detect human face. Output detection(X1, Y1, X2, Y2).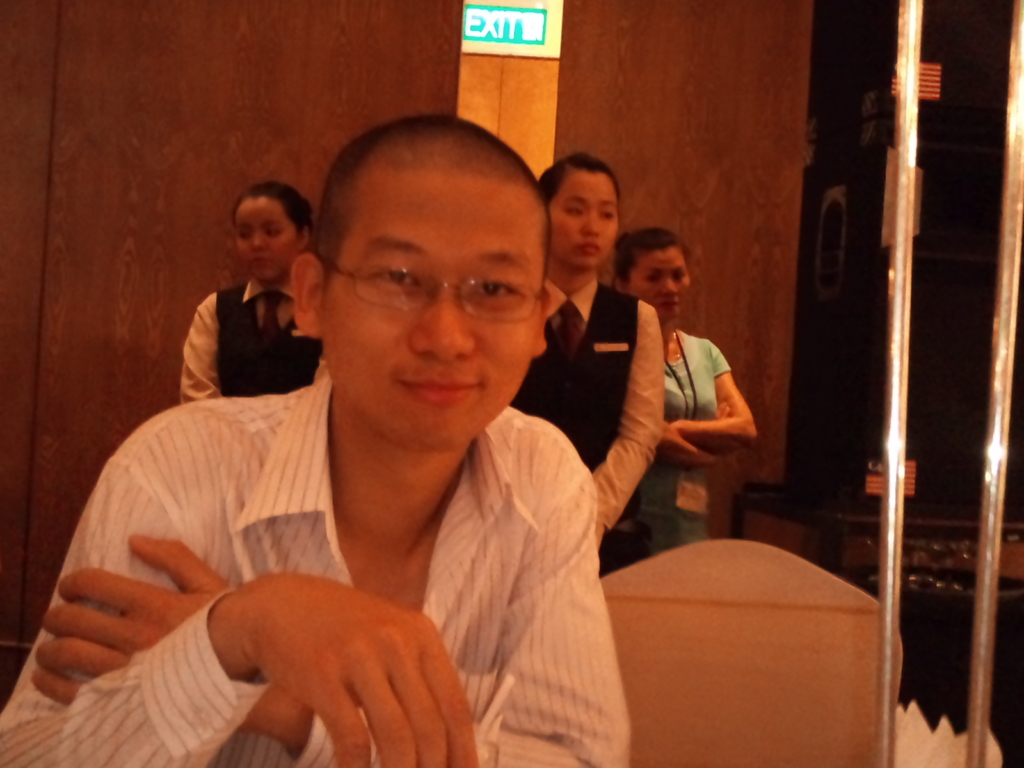
detection(231, 195, 297, 284).
